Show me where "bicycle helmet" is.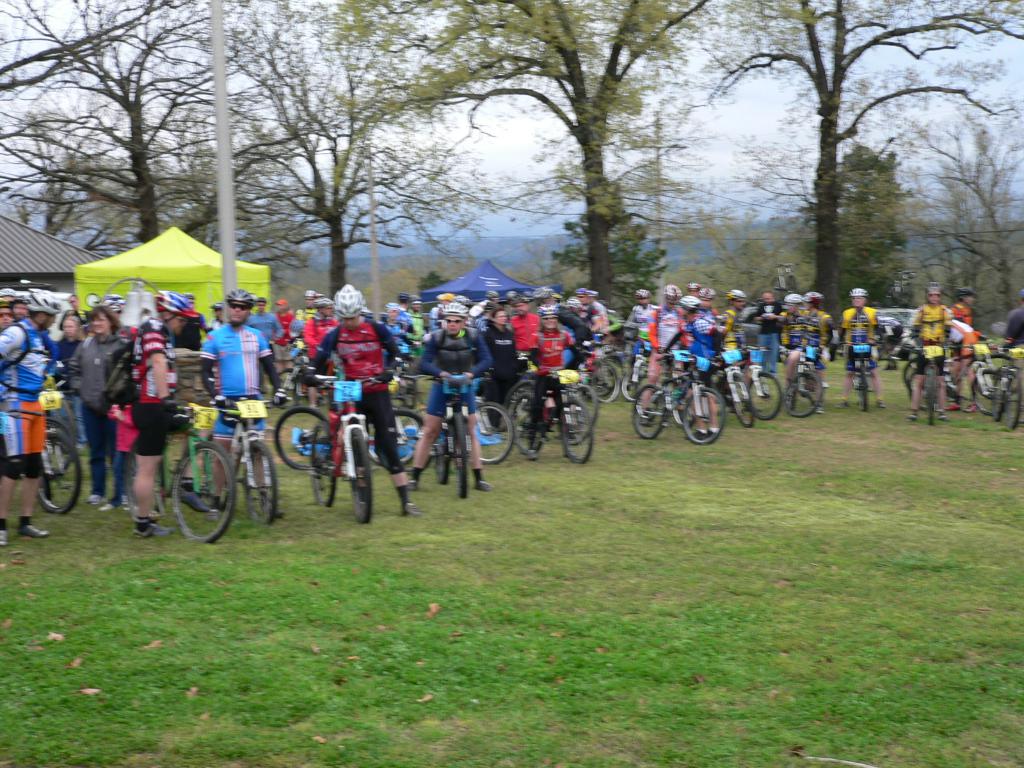
"bicycle helmet" is at x1=532, y1=287, x2=548, y2=298.
